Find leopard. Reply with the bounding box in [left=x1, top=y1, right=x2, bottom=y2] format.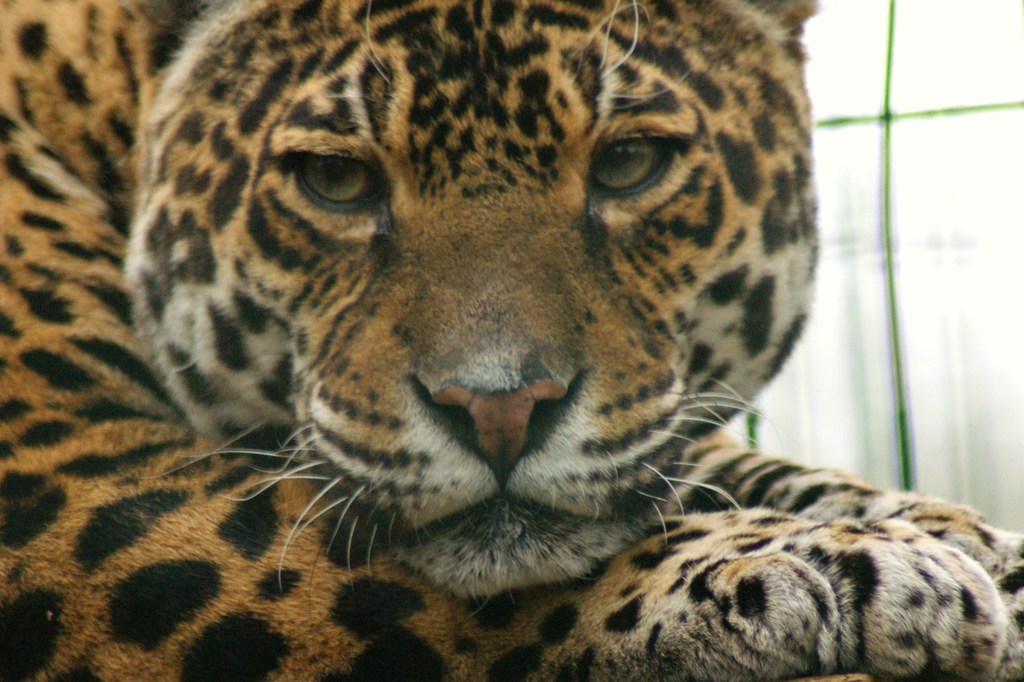
[left=0, top=0, right=1023, bottom=681].
